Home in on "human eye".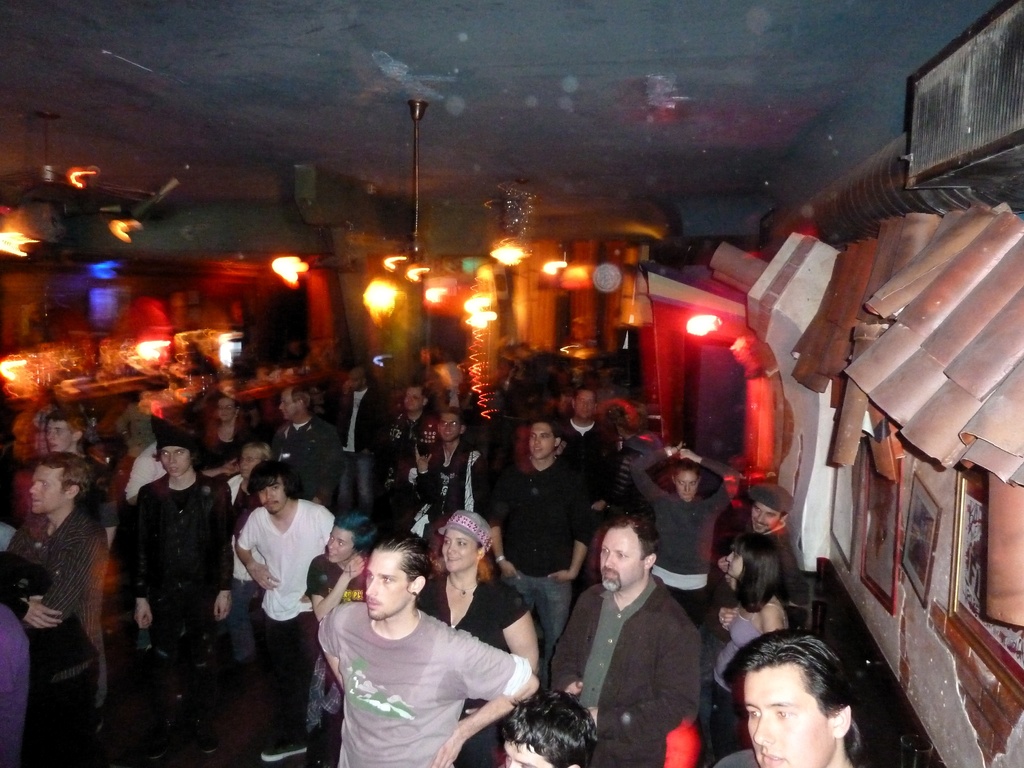
Homed in at x1=771 y1=707 x2=795 y2=718.
